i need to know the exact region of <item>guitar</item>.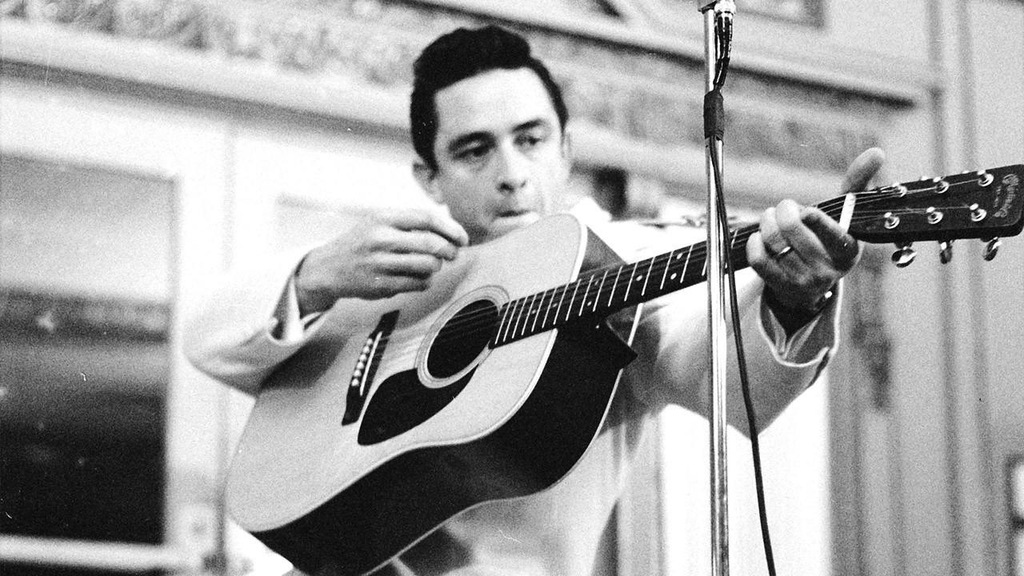
Region: [225, 166, 1022, 575].
